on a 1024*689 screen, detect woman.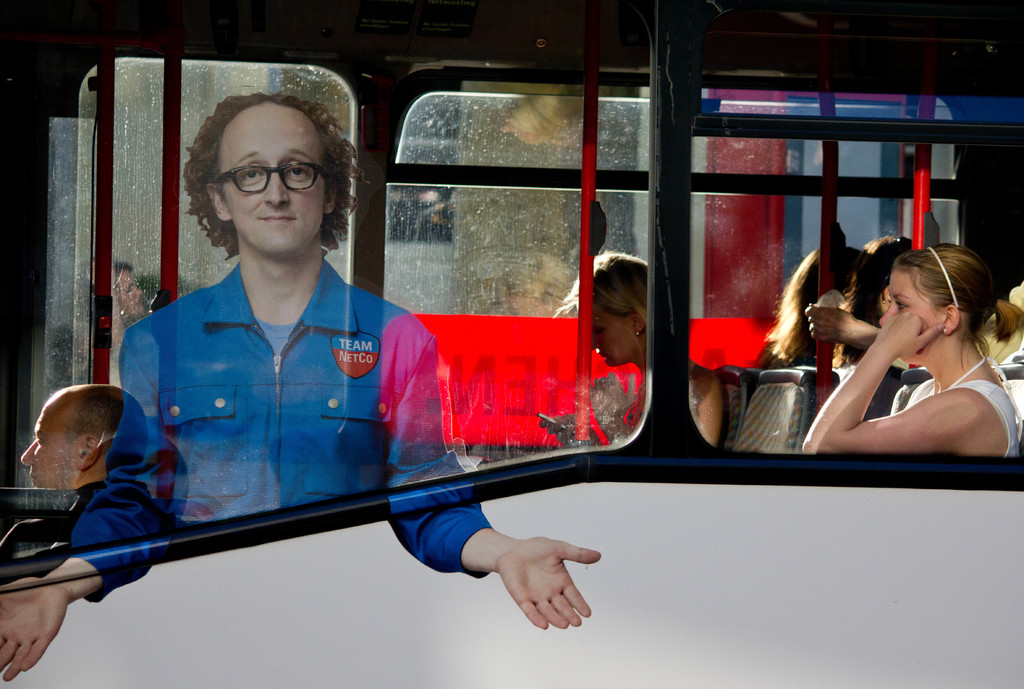
detection(535, 246, 717, 448).
